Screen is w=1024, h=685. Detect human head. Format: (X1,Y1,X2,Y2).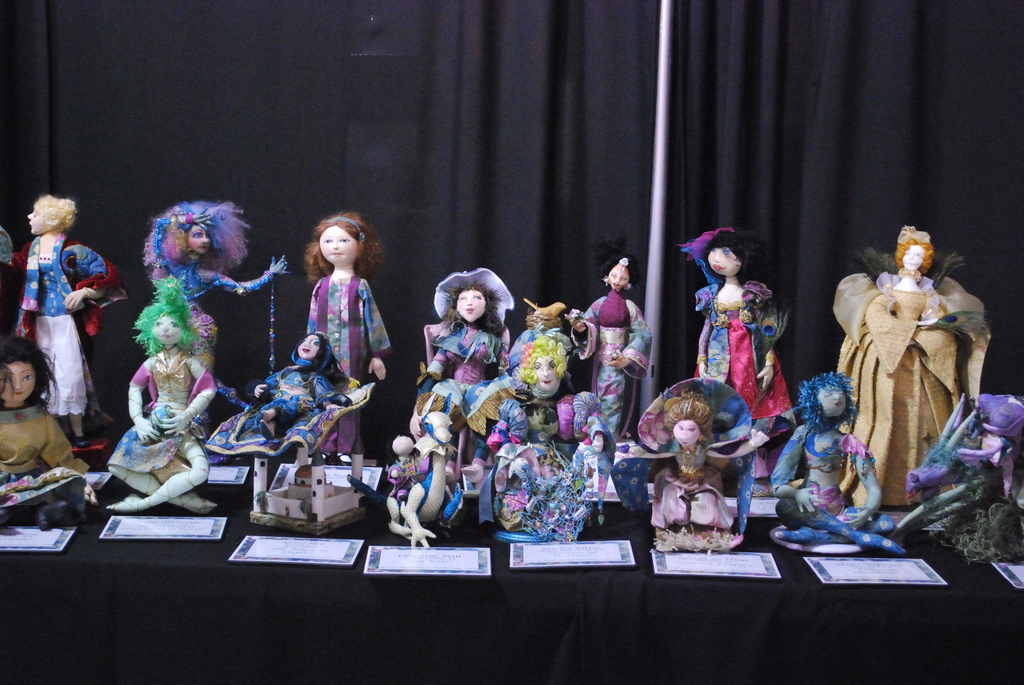
(515,336,570,395).
